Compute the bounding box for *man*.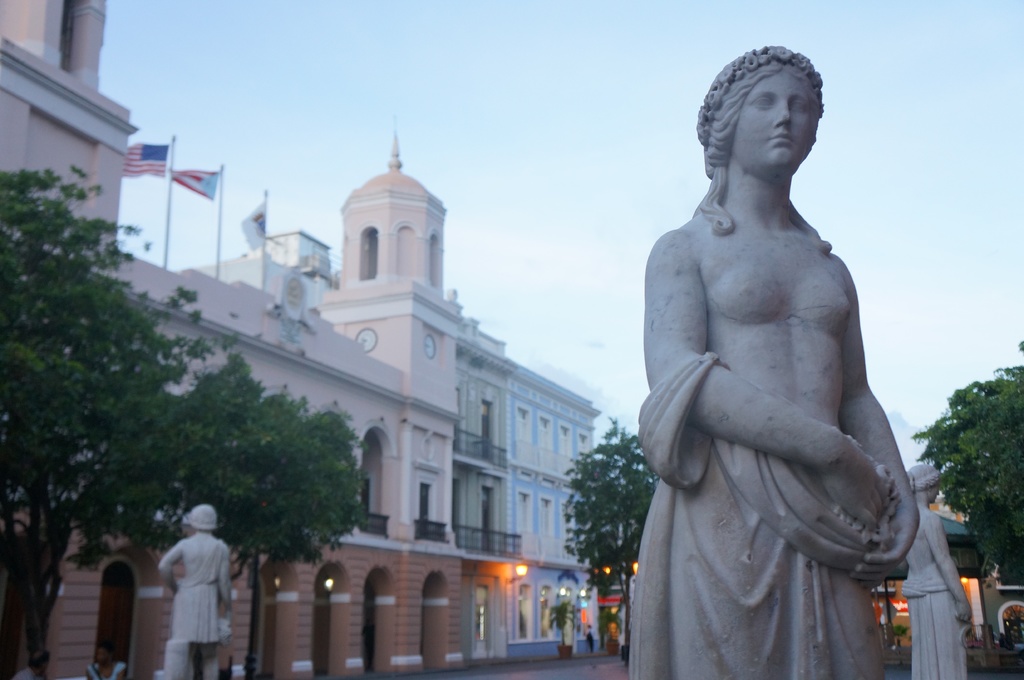
box=[87, 641, 124, 679].
